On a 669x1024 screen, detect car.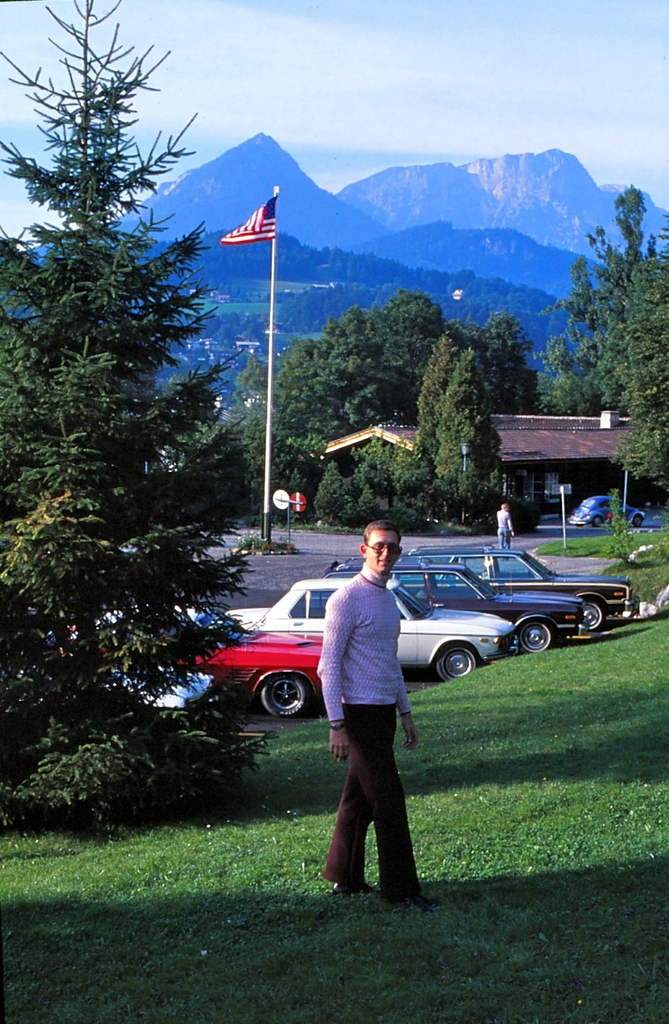
Rect(565, 491, 650, 529).
